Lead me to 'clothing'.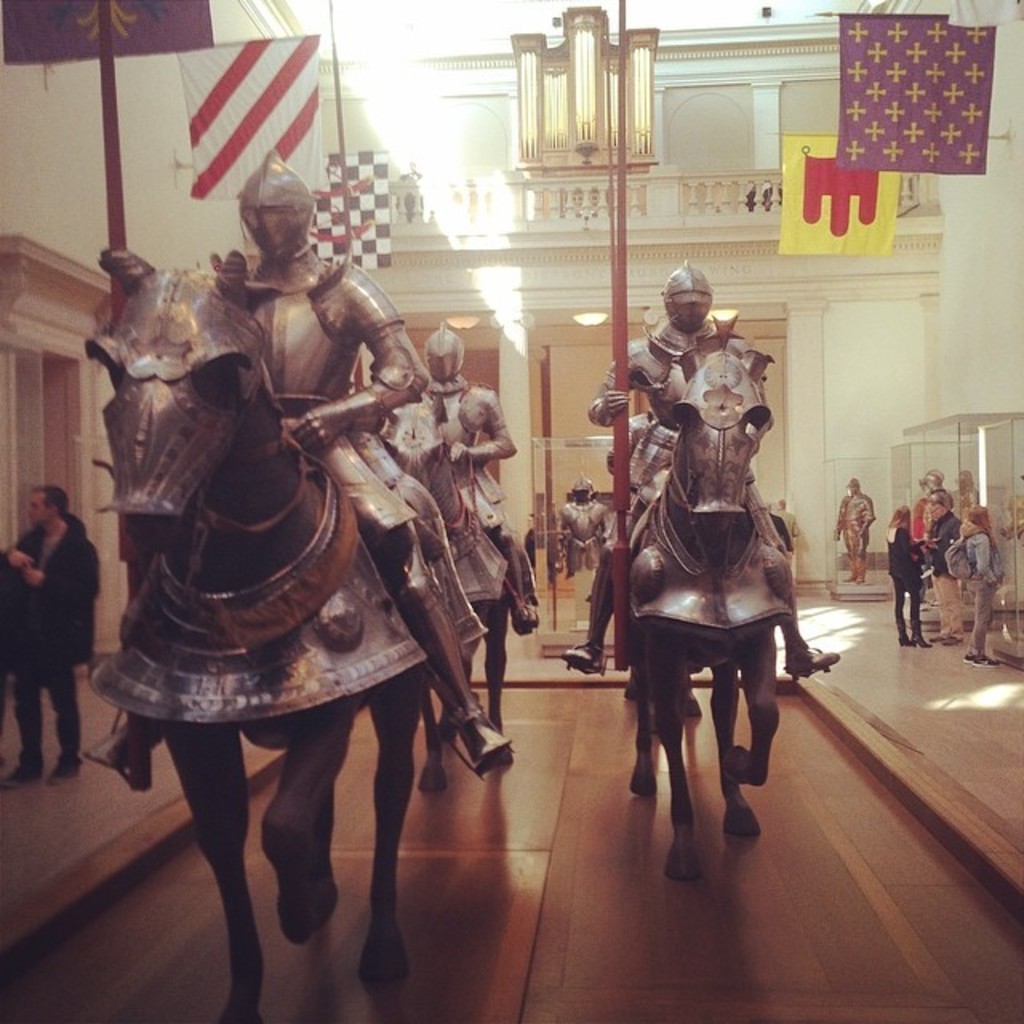
Lead to (838,494,870,557).
